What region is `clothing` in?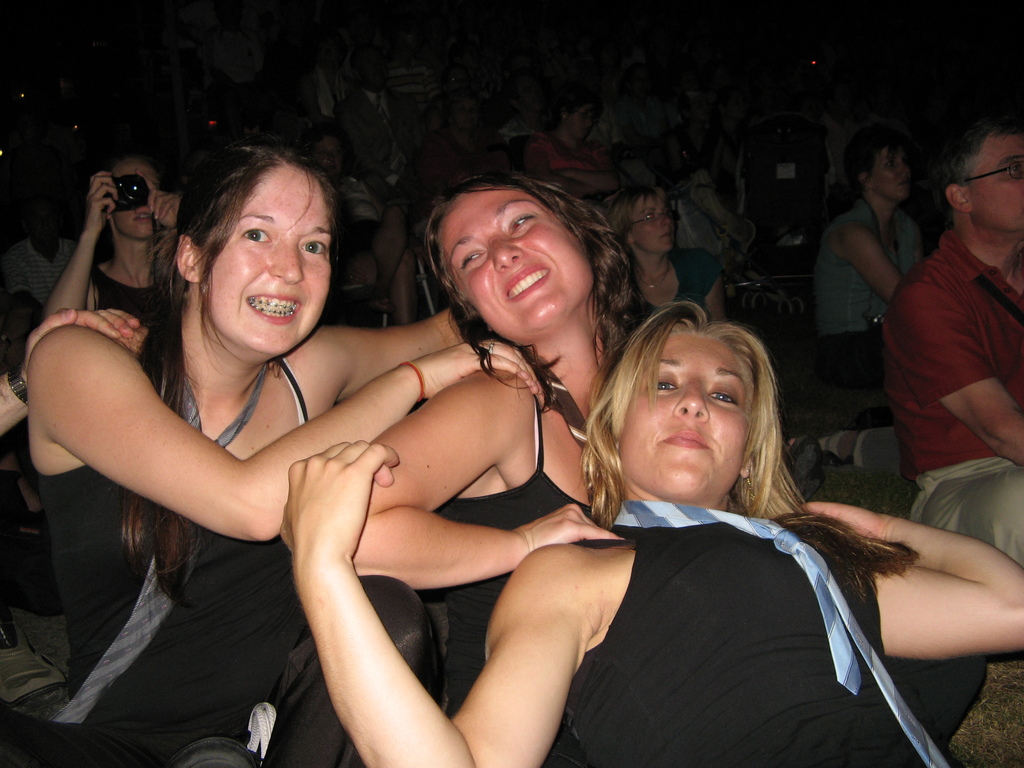
(left=16, top=249, right=355, bottom=717).
